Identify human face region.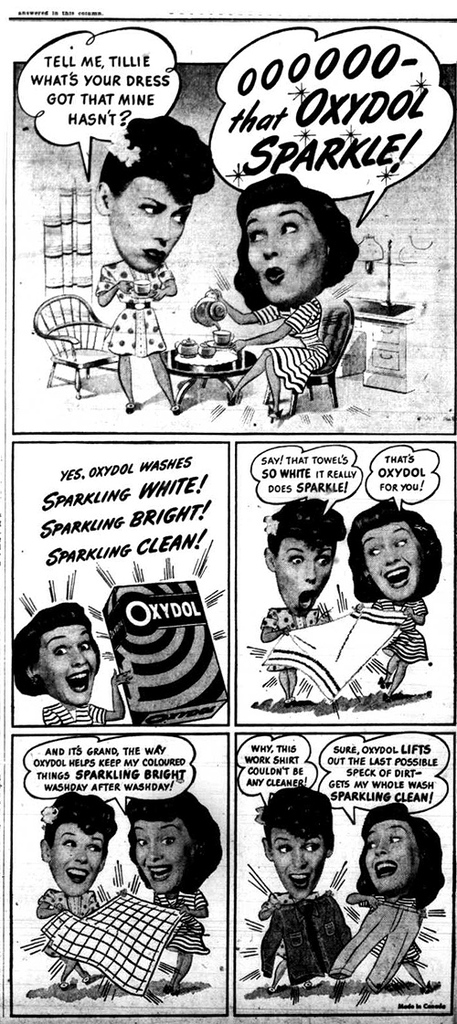
Region: (left=362, top=519, right=424, bottom=602).
